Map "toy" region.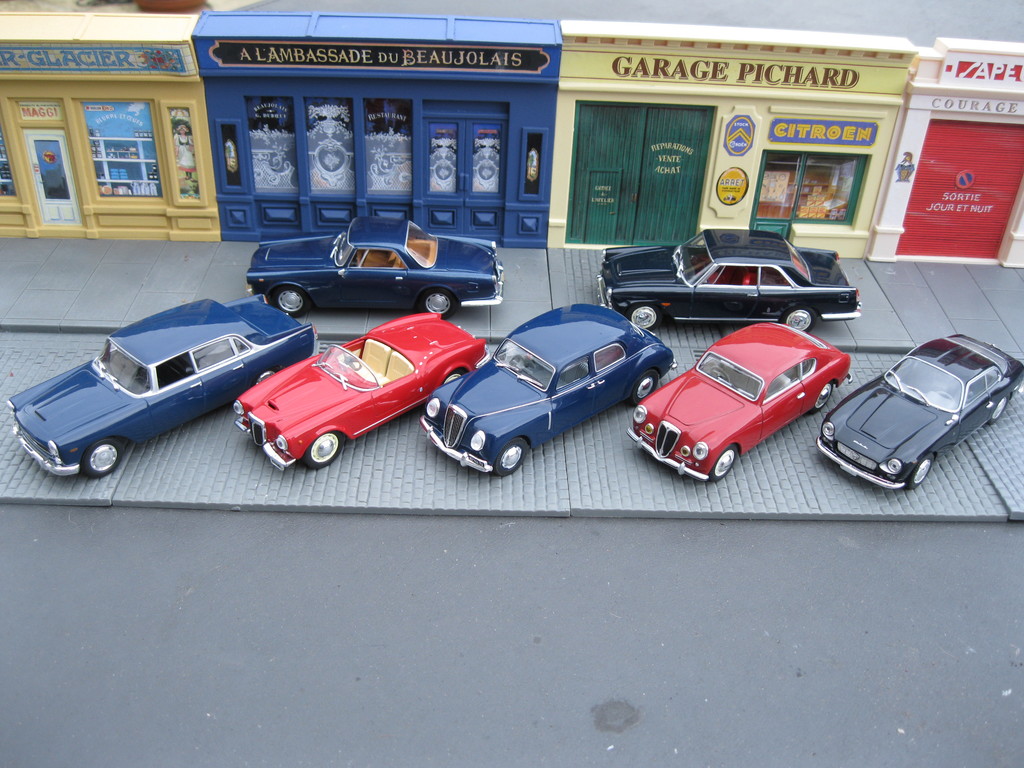
Mapped to <region>625, 320, 850, 484</region>.
